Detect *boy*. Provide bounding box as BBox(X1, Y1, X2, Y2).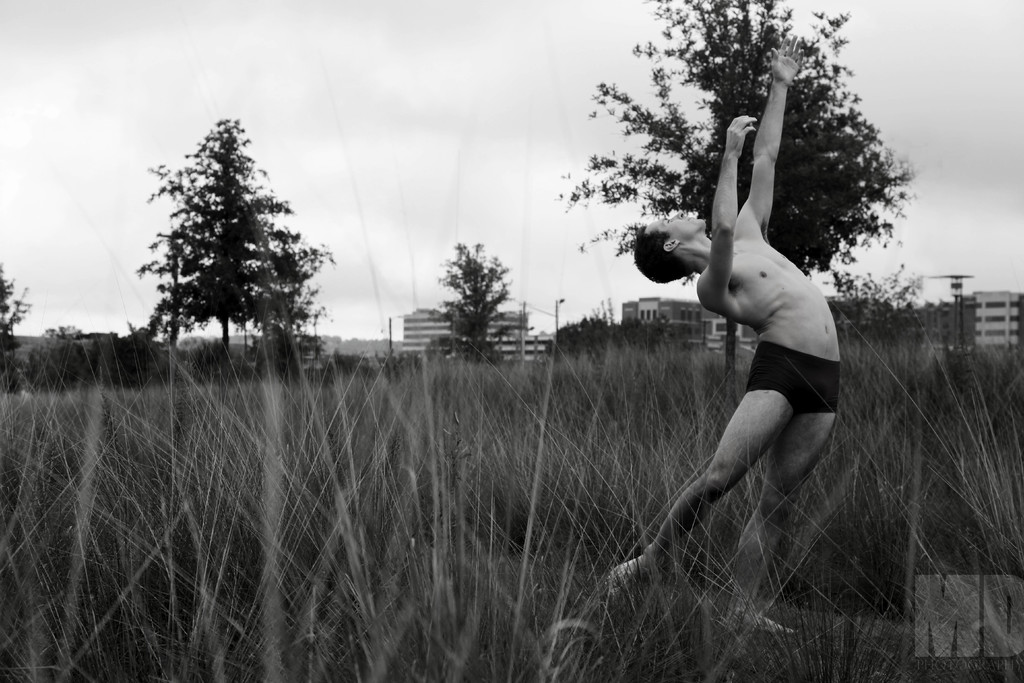
BBox(600, 19, 841, 636).
